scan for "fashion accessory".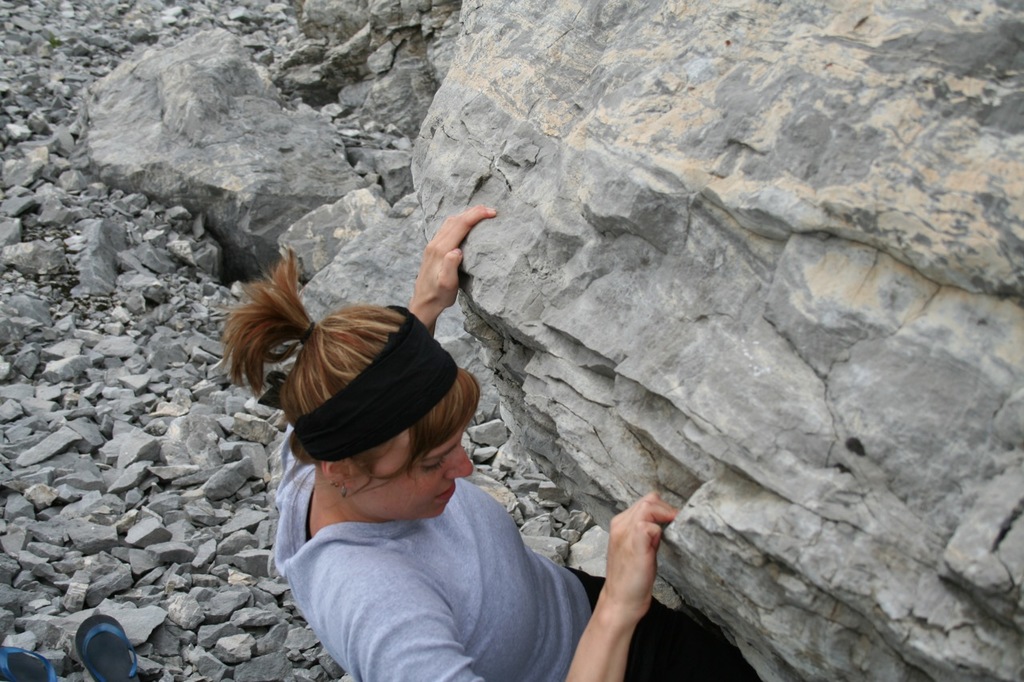
Scan result: Rect(302, 311, 316, 341).
